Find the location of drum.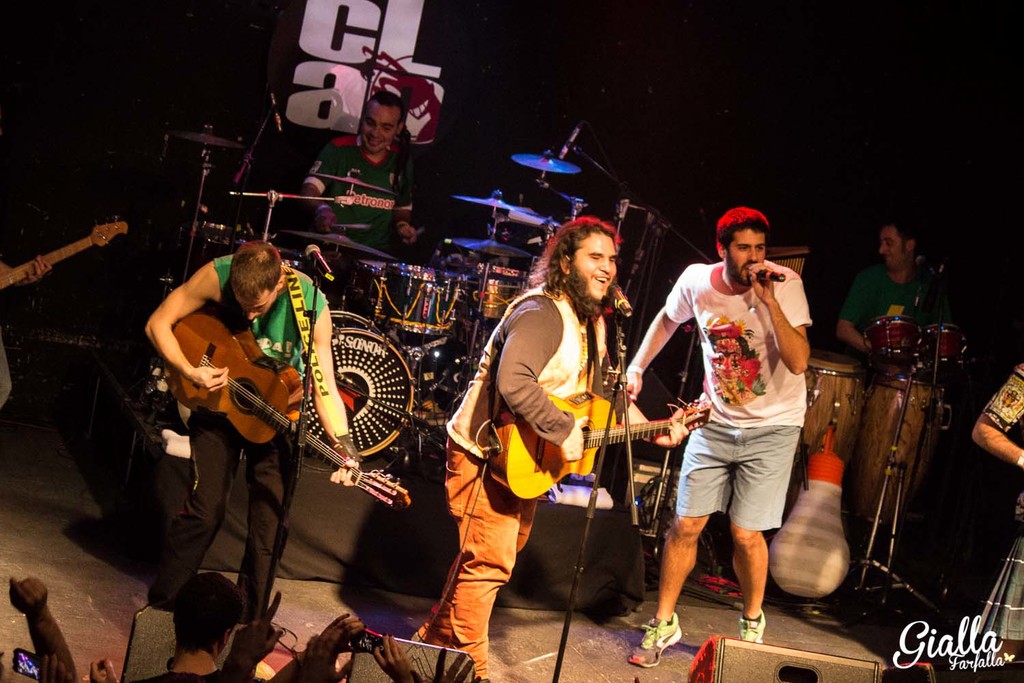
Location: [left=370, top=262, right=470, bottom=342].
